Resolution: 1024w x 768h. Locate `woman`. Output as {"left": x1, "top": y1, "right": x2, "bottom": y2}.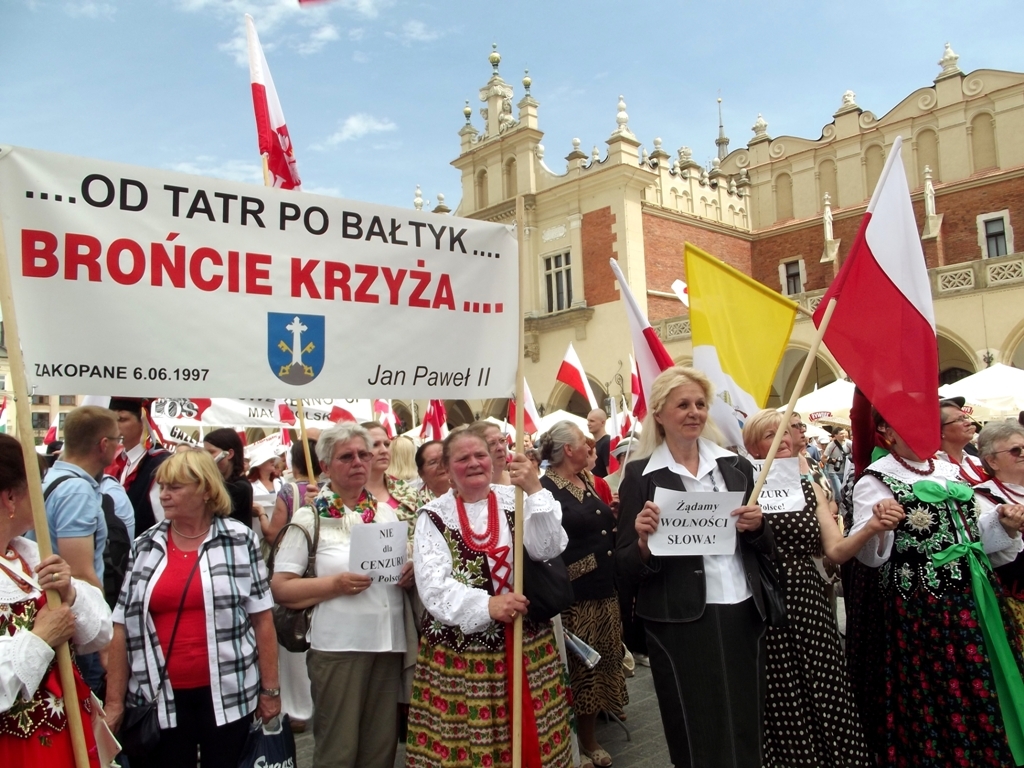
{"left": 528, "top": 415, "right": 624, "bottom": 767}.
